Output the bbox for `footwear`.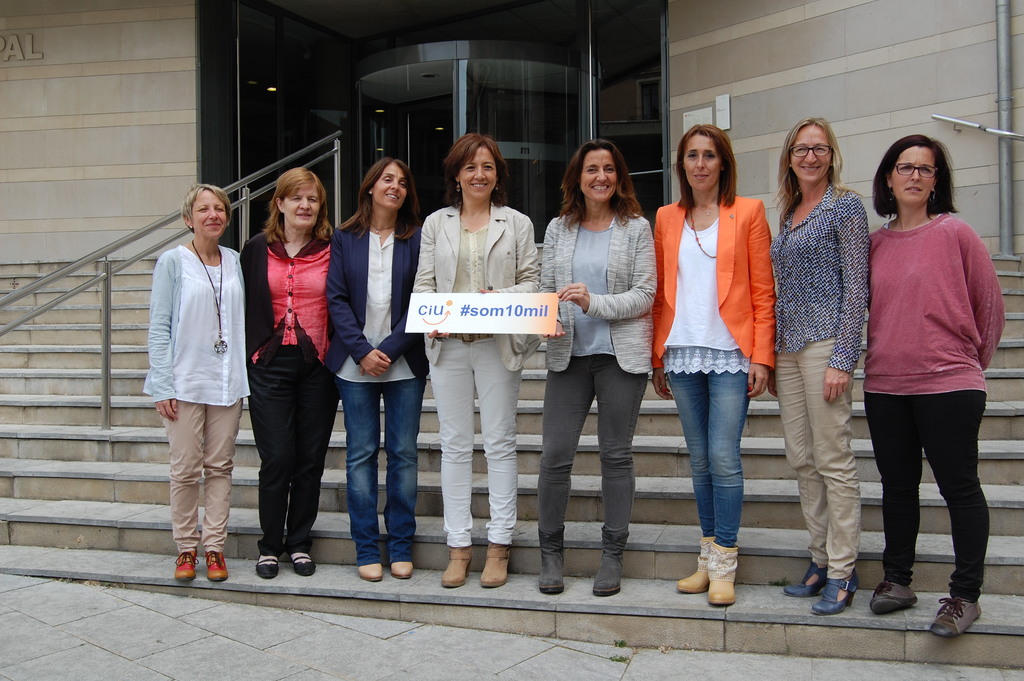
[left=254, top=557, right=282, bottom=581].
